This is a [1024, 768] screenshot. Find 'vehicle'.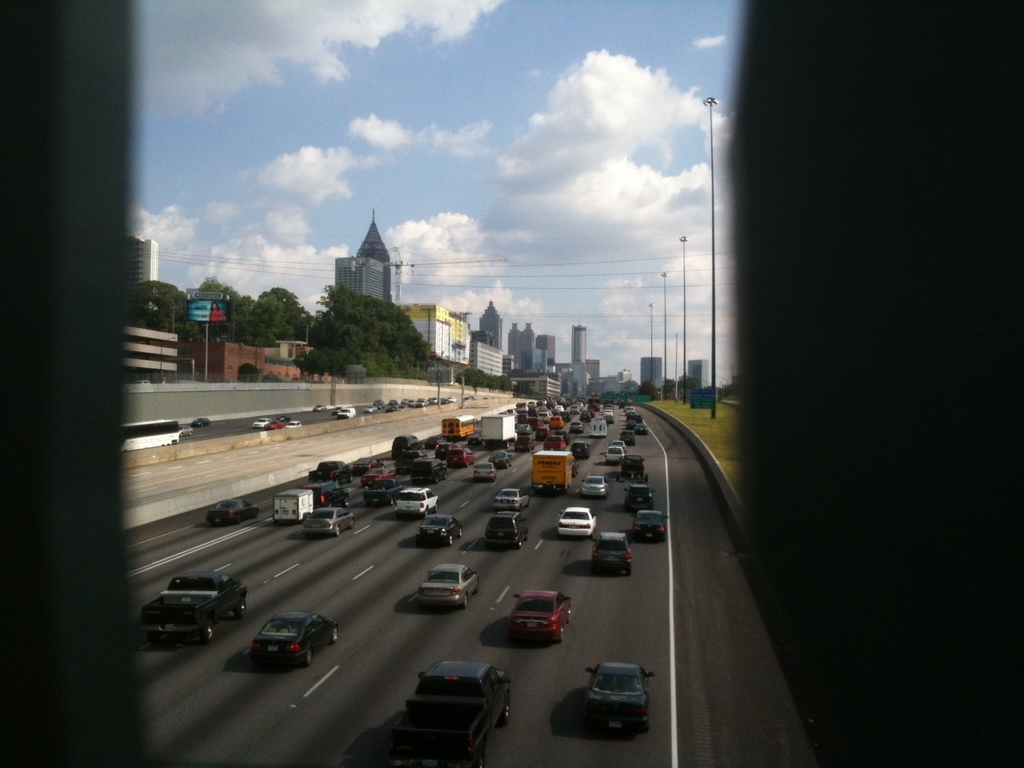
Bounding box: crop(481, 411, 515, 448).
